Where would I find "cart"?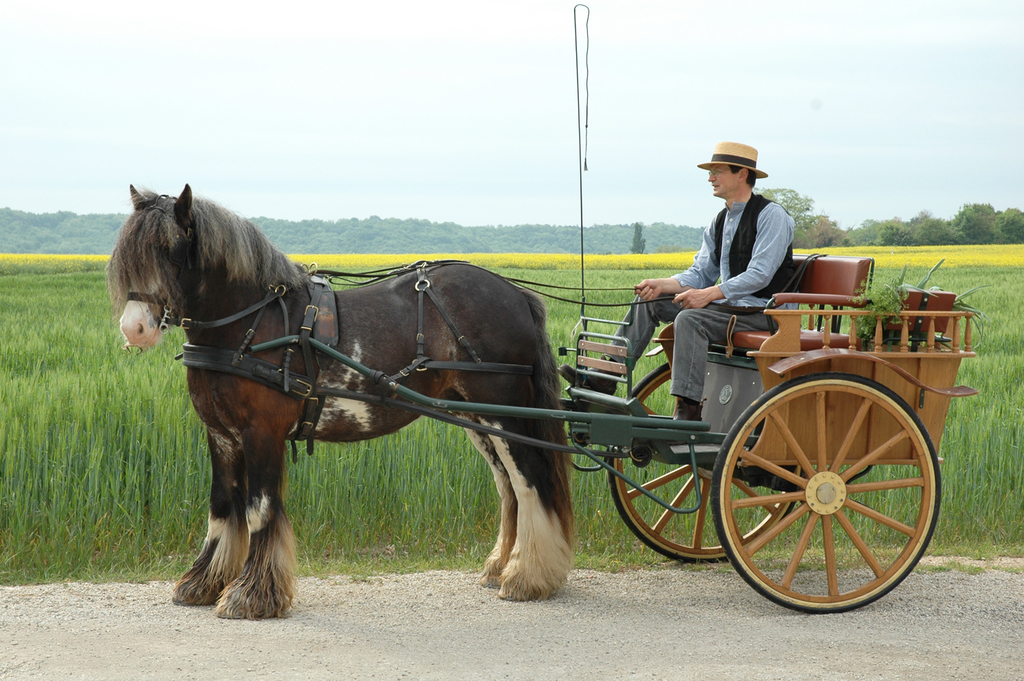
At [x1=254, y1=255, x2=977, y2=613].
